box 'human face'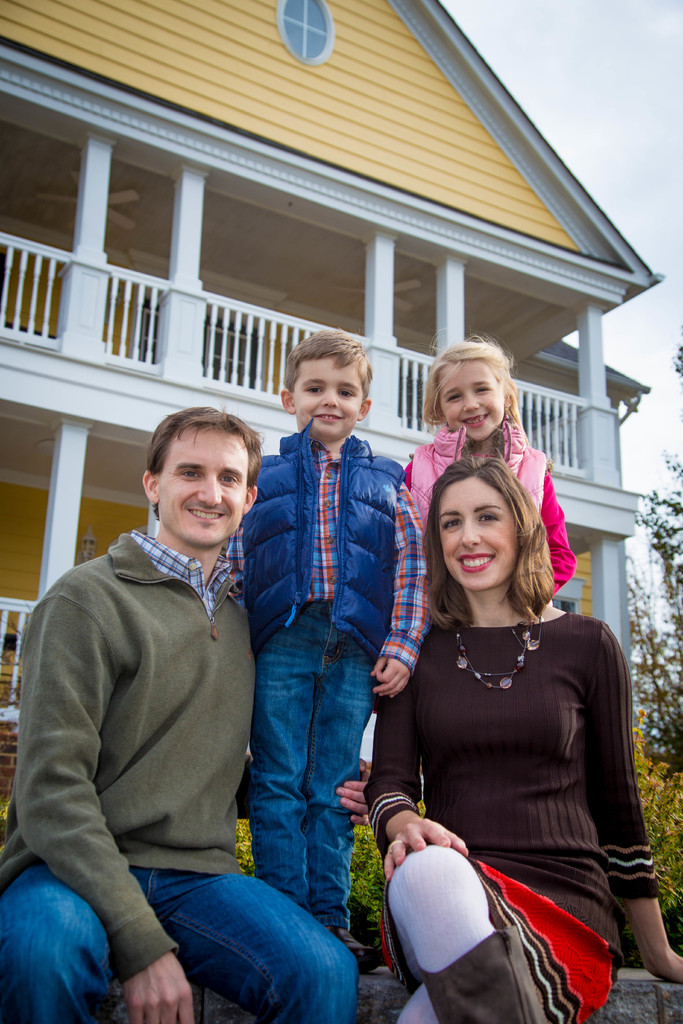
[291,353,358,444]
